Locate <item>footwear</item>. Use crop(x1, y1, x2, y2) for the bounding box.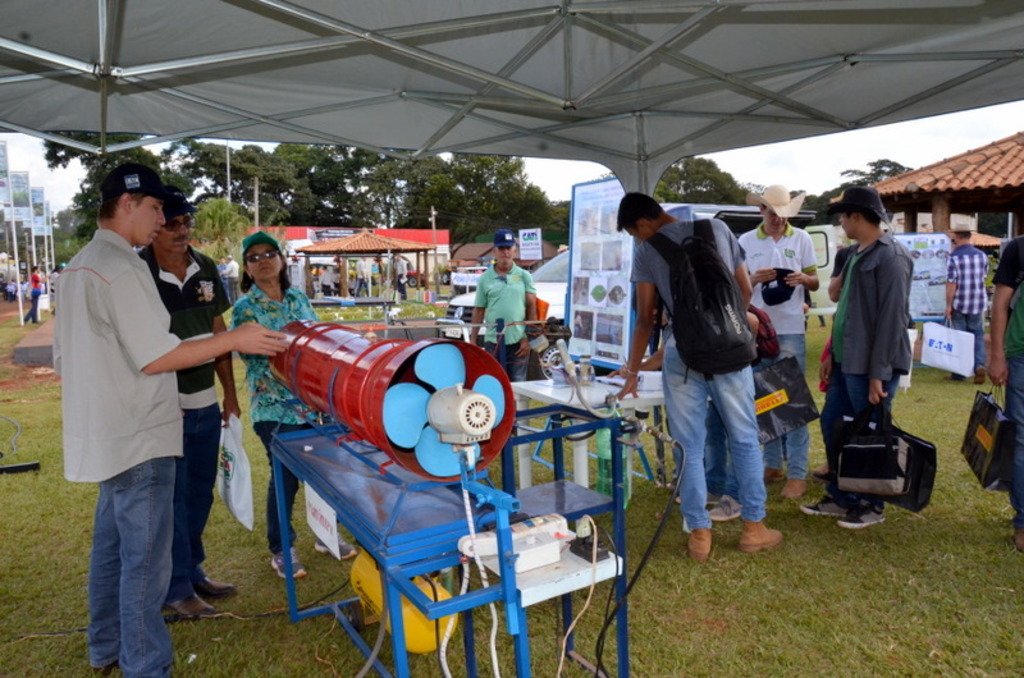
crop(800, 491, 847, 516).
